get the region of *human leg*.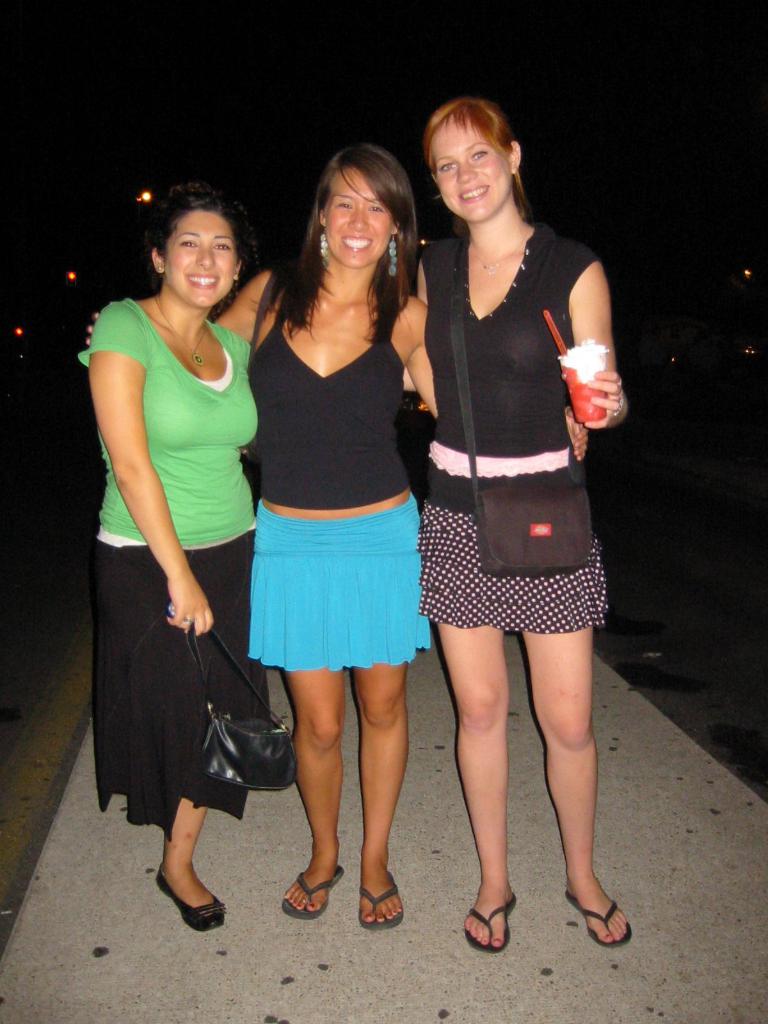
<bbox>520, 636, 642, 944</bbox>.
